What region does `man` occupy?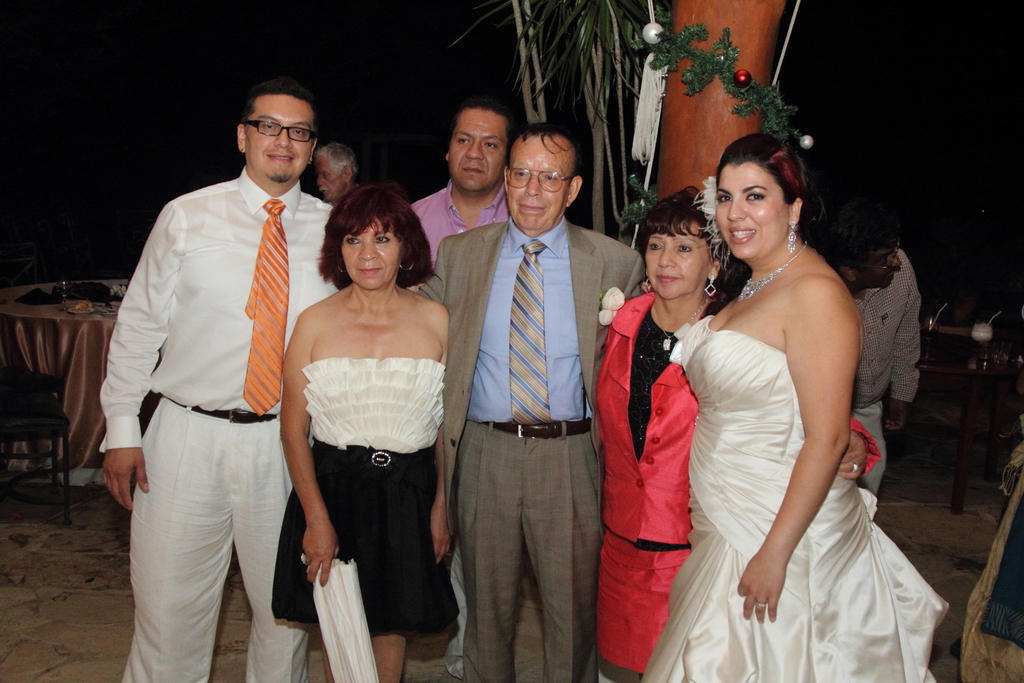
BBox(399, 117, 649, 682).
